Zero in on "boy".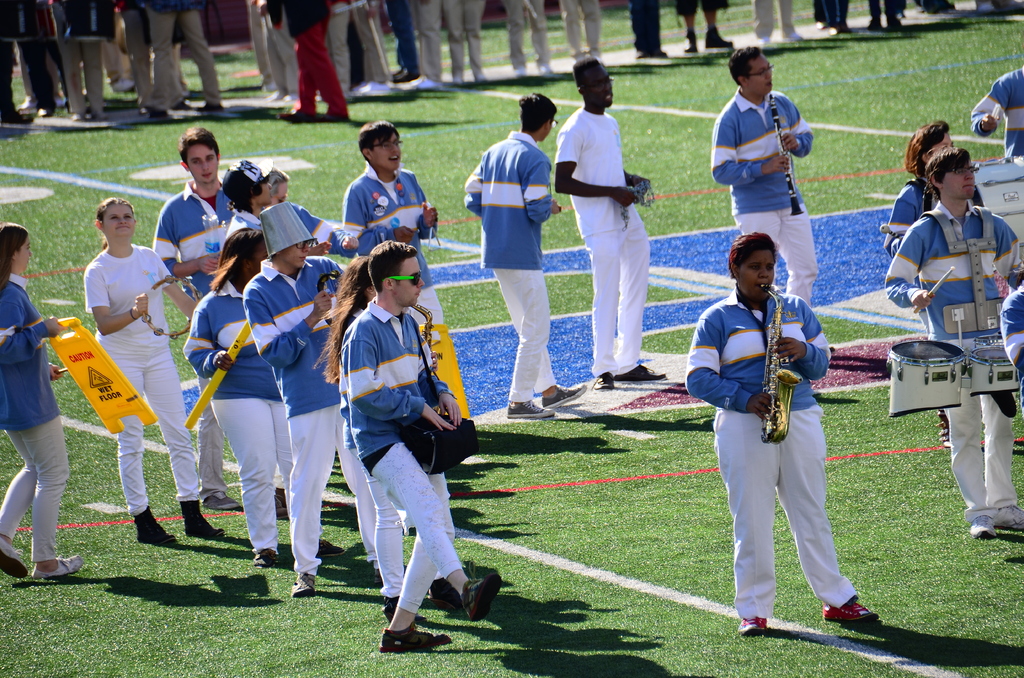
Zeroed in: box=[464, 94, 585, 419].
